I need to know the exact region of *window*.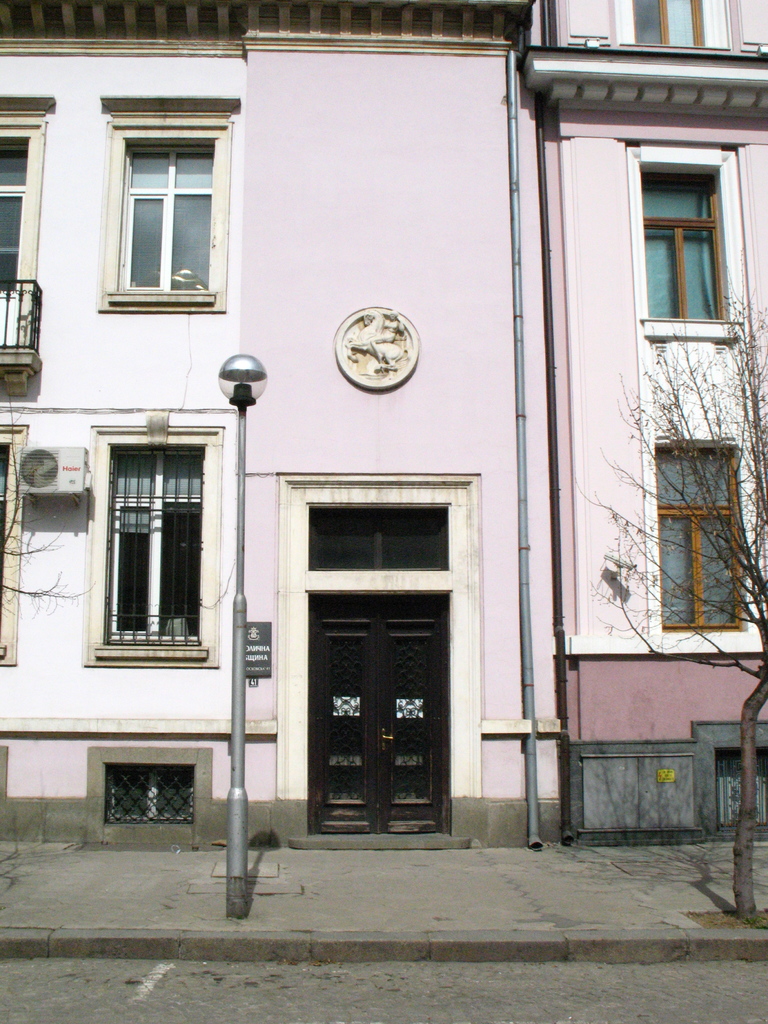
Region: bbox=(641, 168, 728, 321).
